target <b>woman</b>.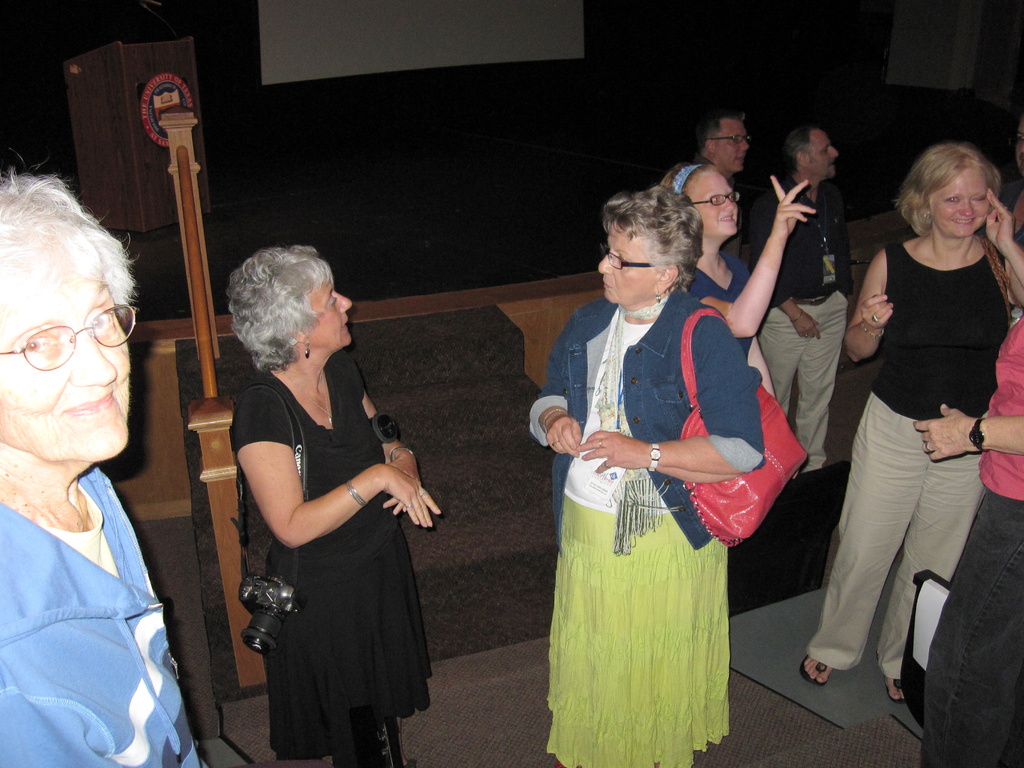
Target region: <box>800,140,1021,686</box>.
